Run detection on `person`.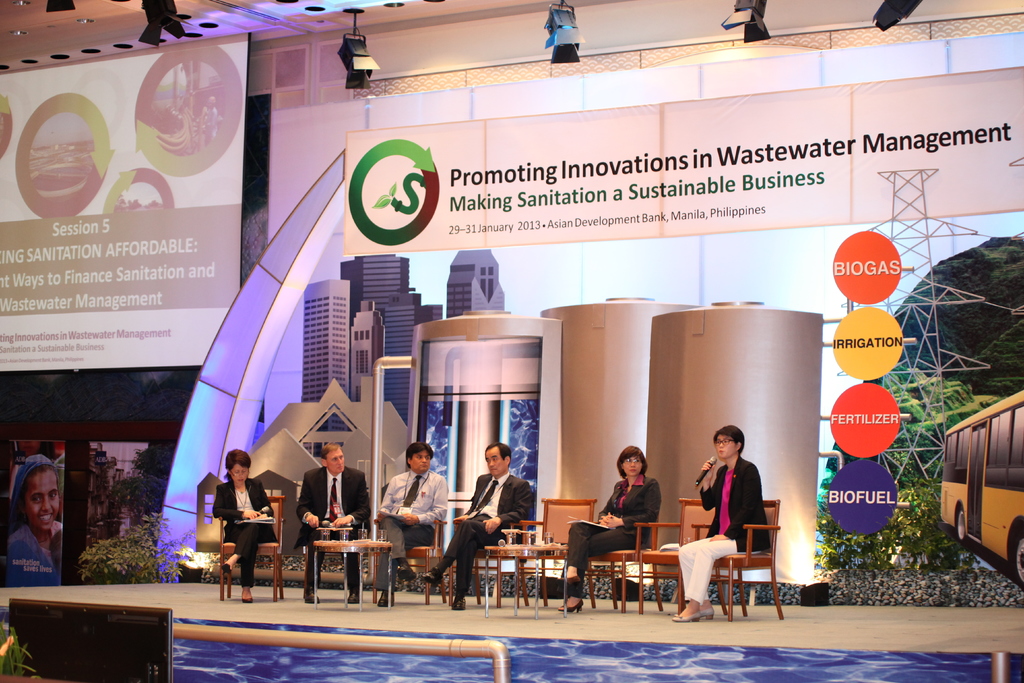
Result: 556, 446, 666, 621.
